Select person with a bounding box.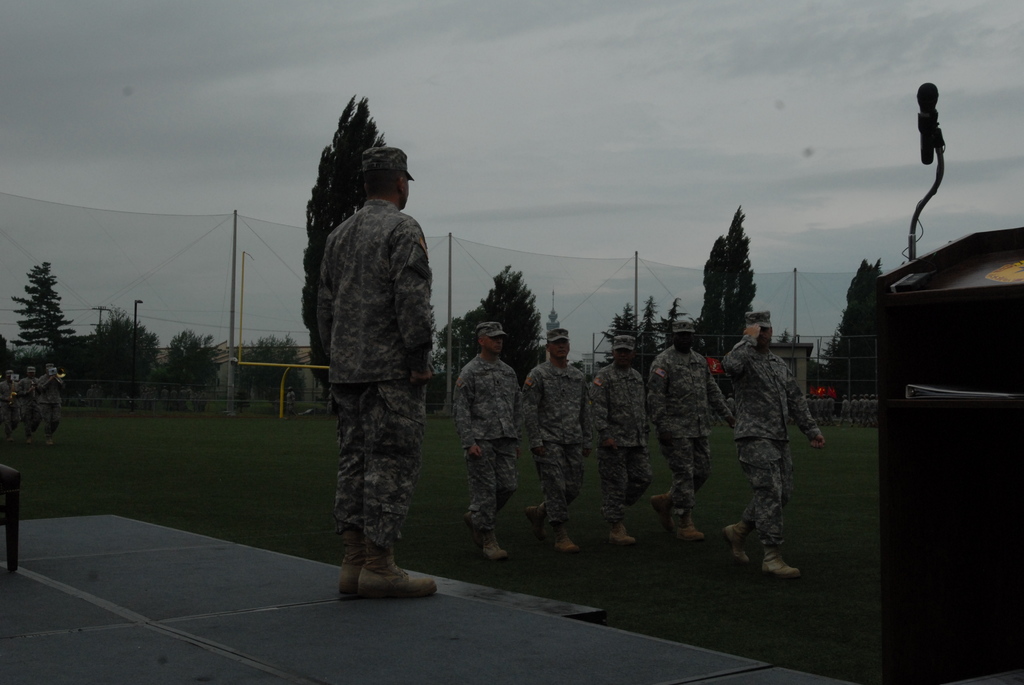
x1=811 y1=393 x2=823 y2=427.
